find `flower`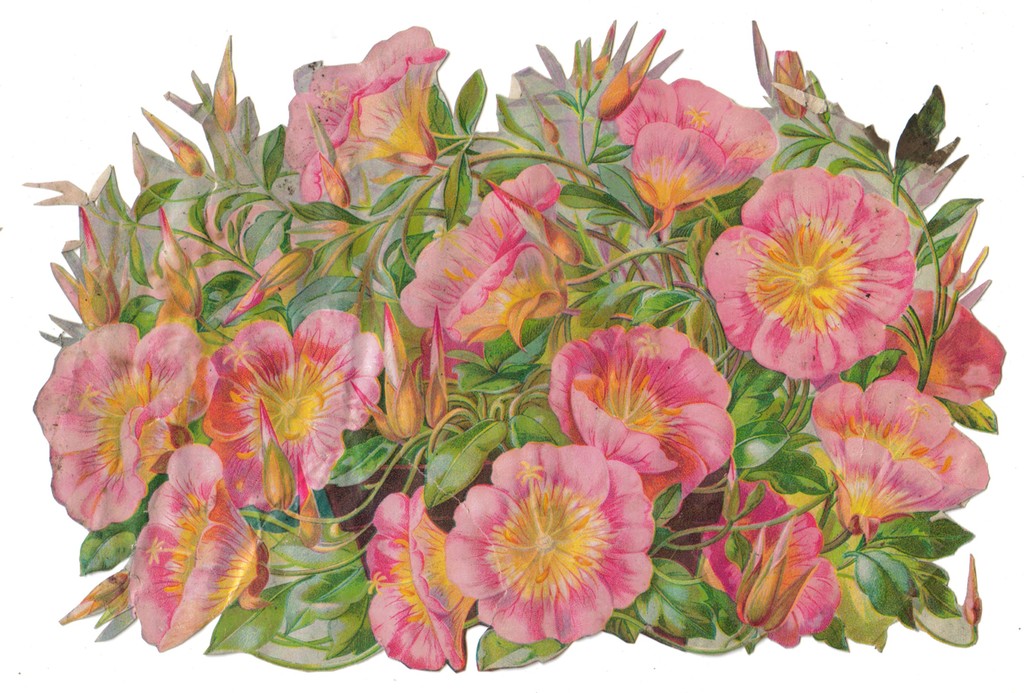
Rect(615, 74, 781, 235)
